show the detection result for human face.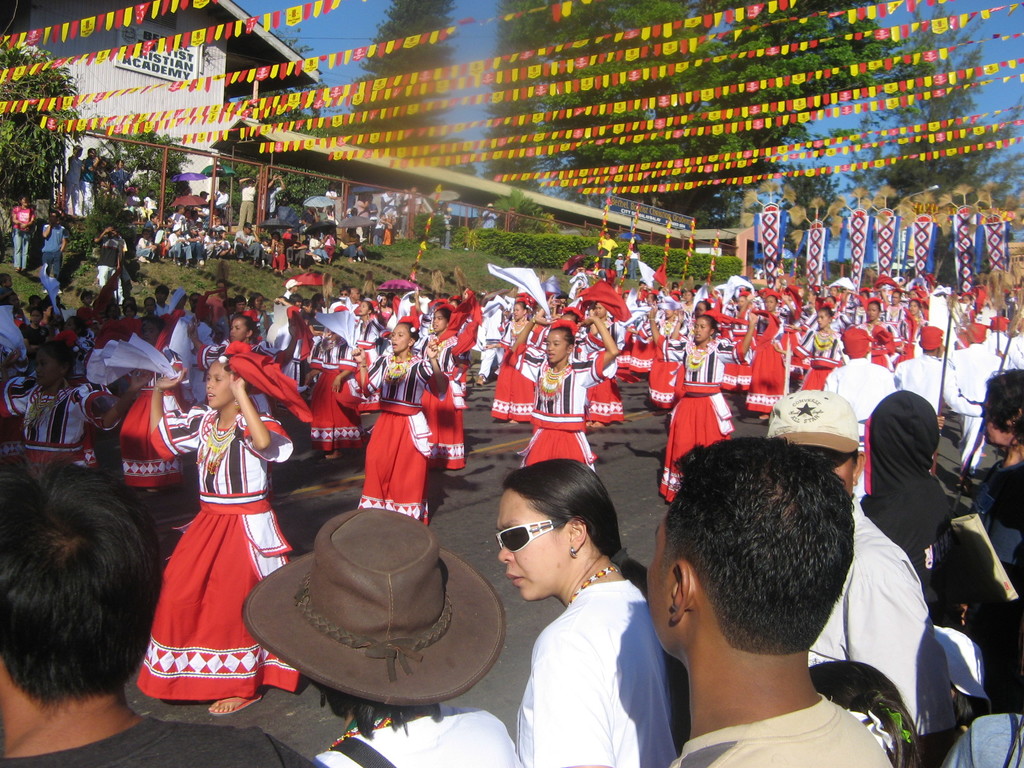
box=[814, 310, 831, 327].
